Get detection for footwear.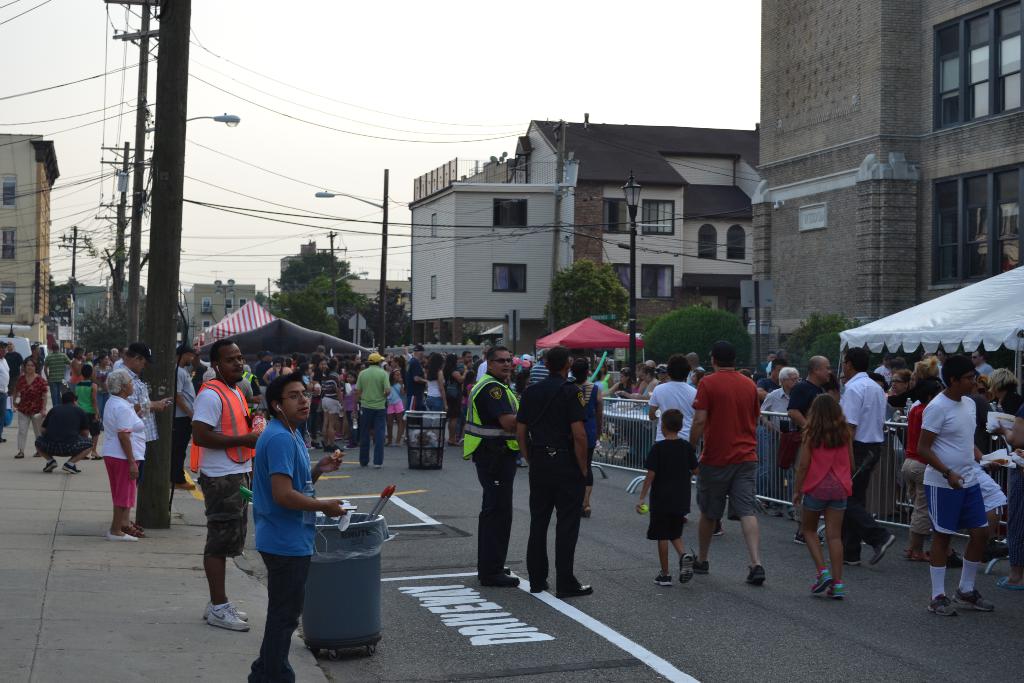
Detection: l=63, t=462, r=80, b=475.
